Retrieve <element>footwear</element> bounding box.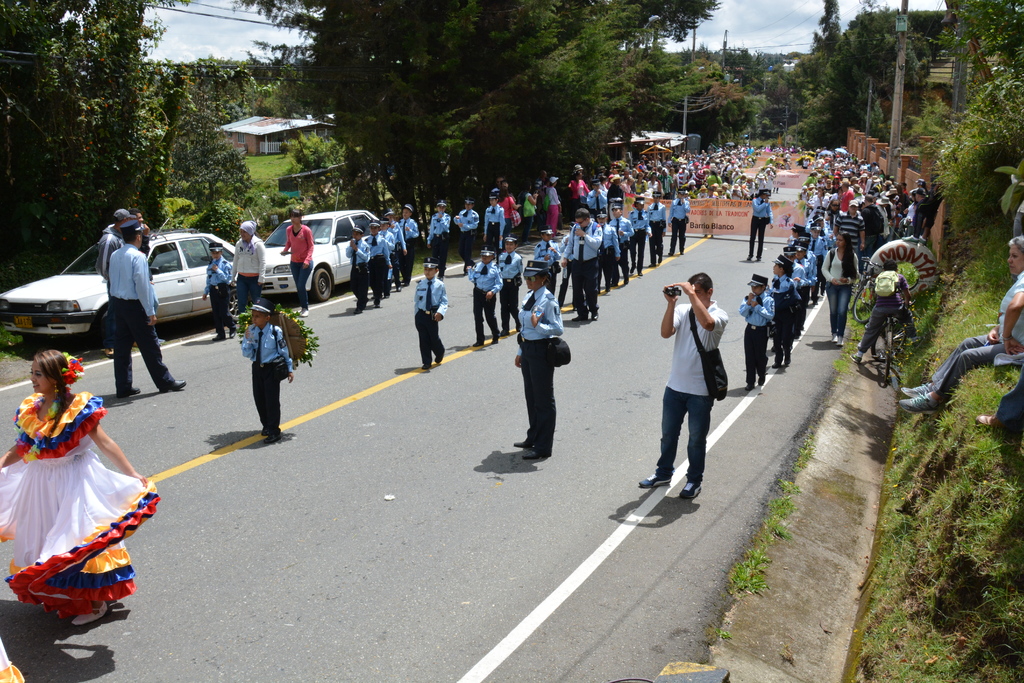
Bounding box: locate(773, 364, 780, 368).
